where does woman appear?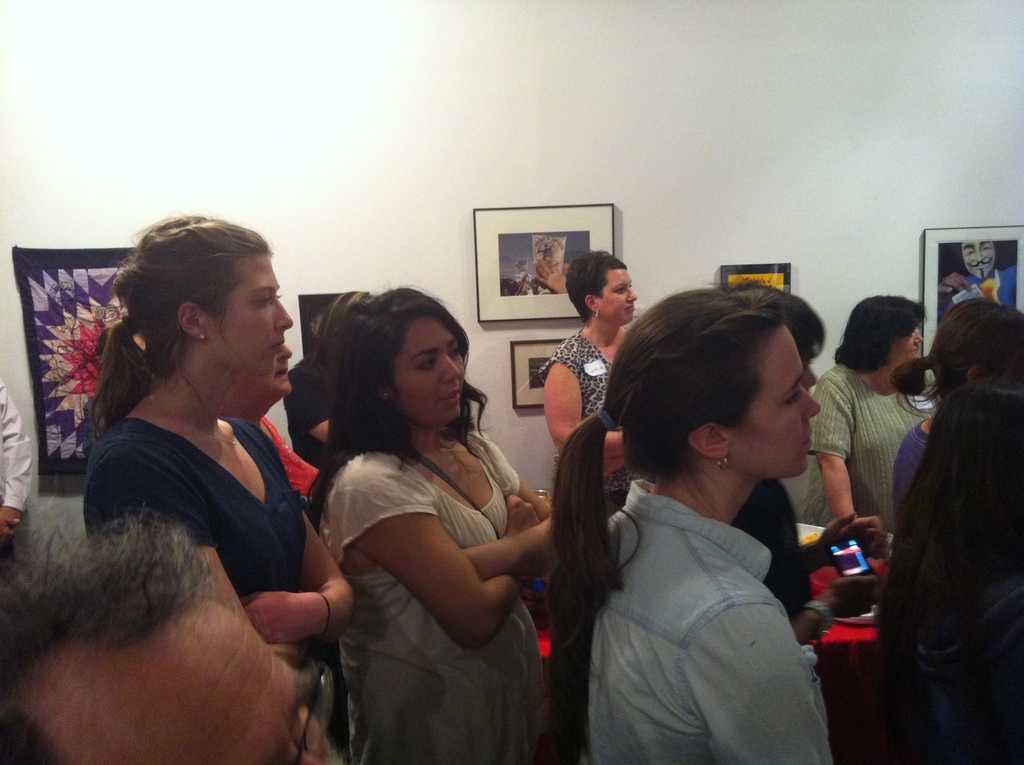
Appears at box=[892, 297, 1023, 535].
